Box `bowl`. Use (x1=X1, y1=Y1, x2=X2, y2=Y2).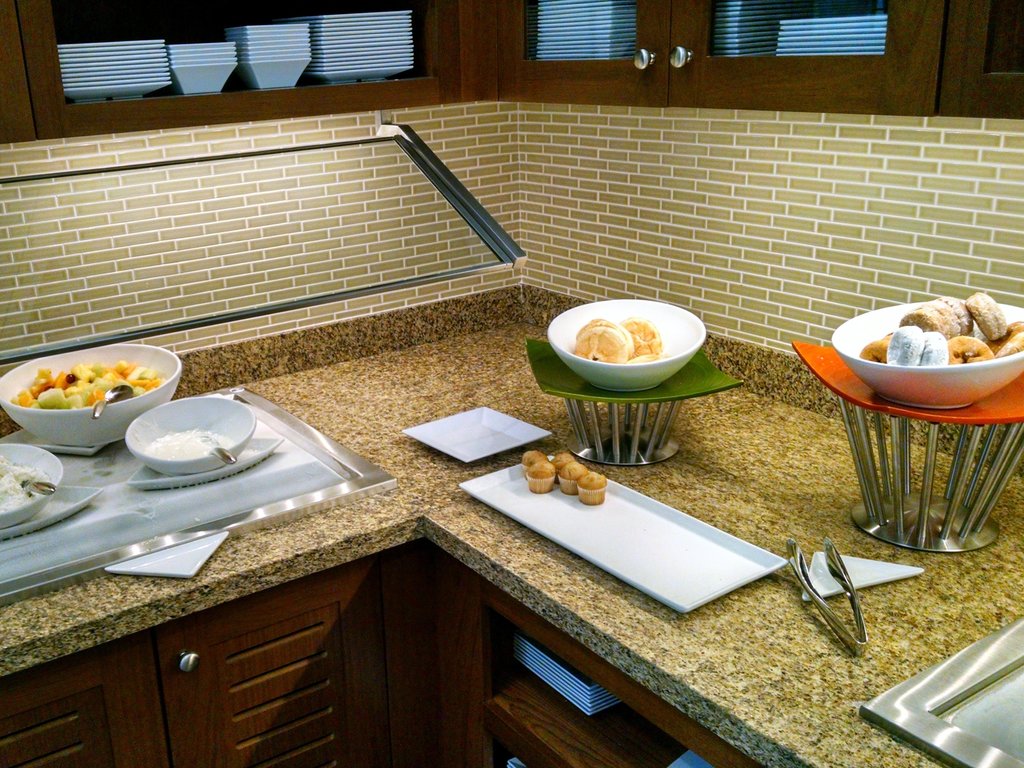
(x1=129, y1=395, x2=251, y2=475).
